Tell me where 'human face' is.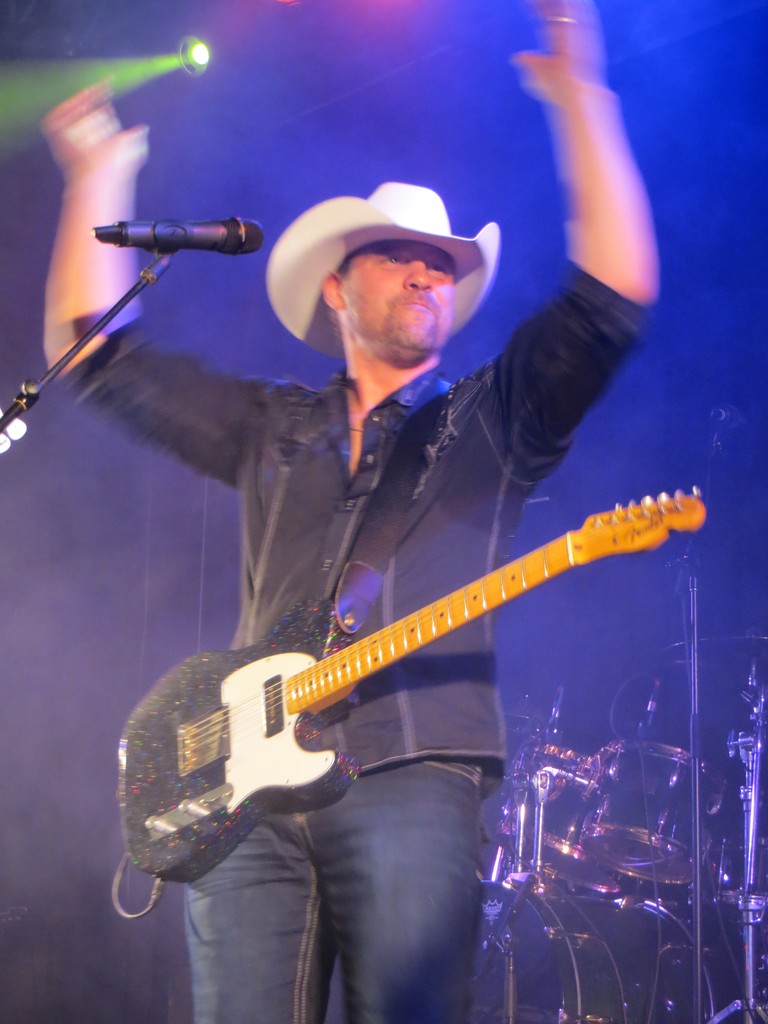
'human face' is at {"left": 345, "top": 239, "right": 460, "bottom": 364}.
